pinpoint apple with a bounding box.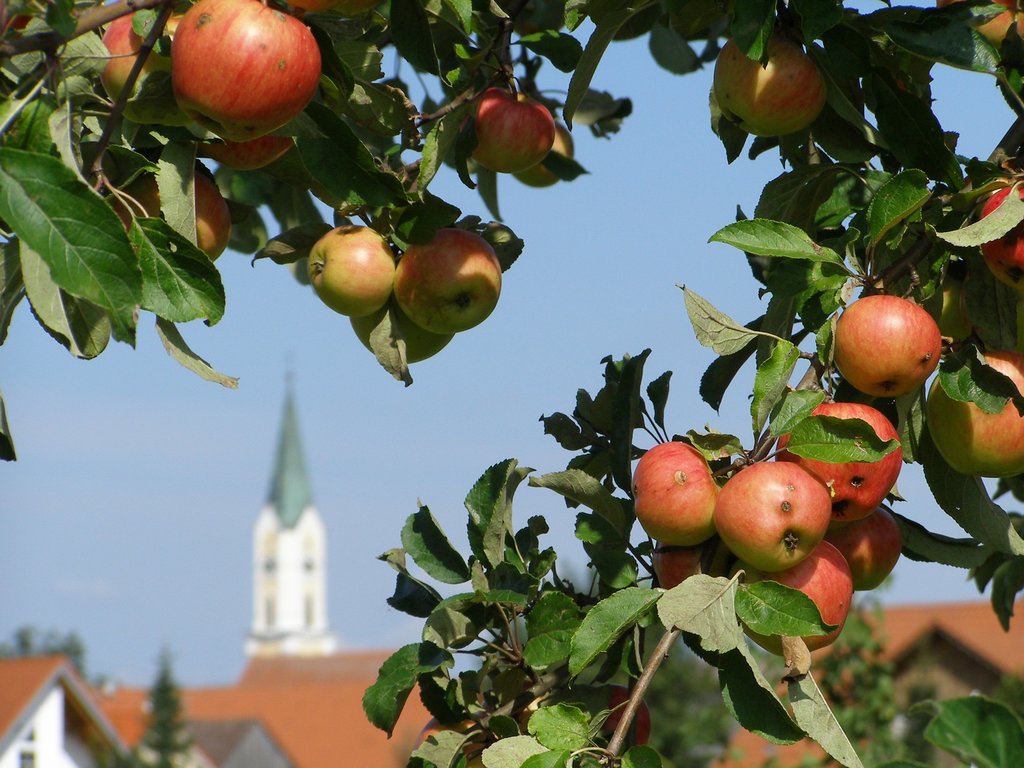
(x1=607, y1=687, x2=655, y2=749).
